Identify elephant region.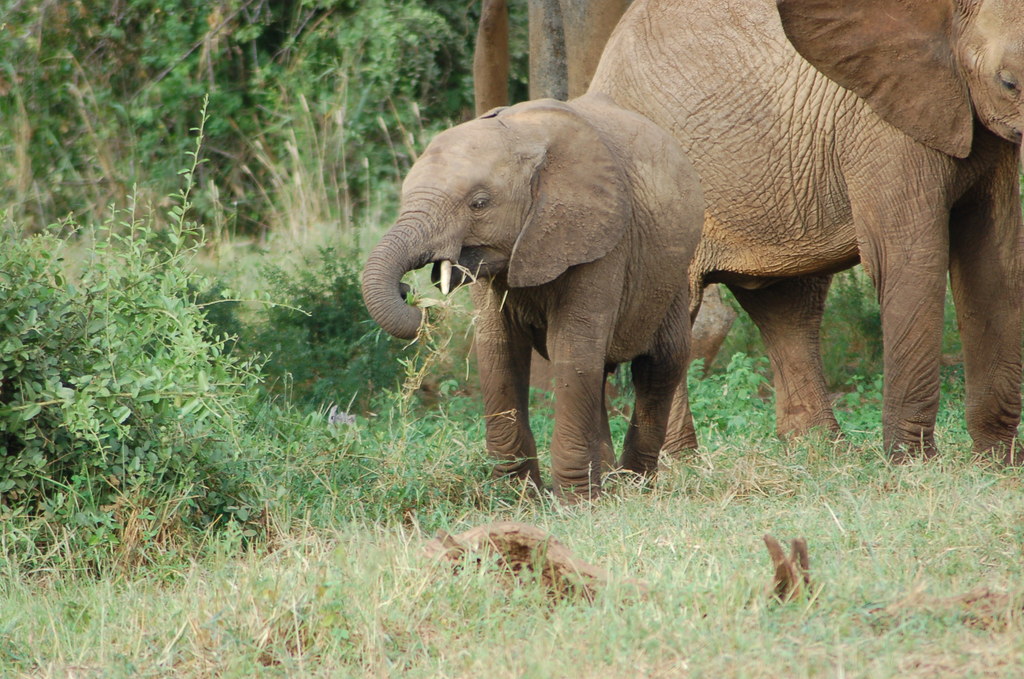
Region: x1=358, y1=102, x2=696, y2=509.
